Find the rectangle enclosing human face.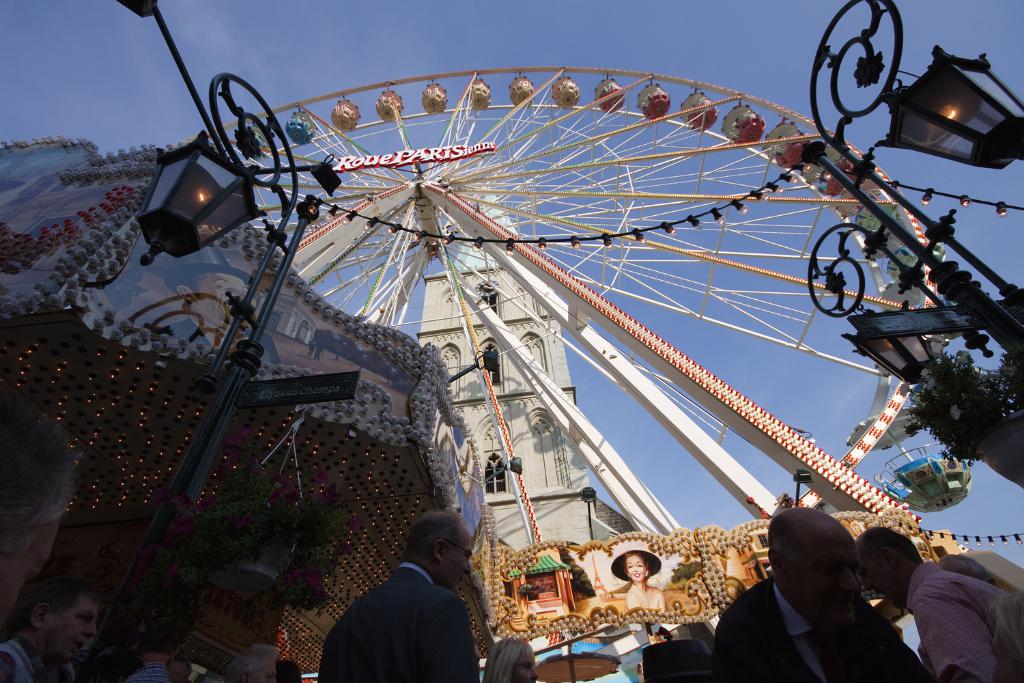
left=787, top=538, right=861, bottom=622.
